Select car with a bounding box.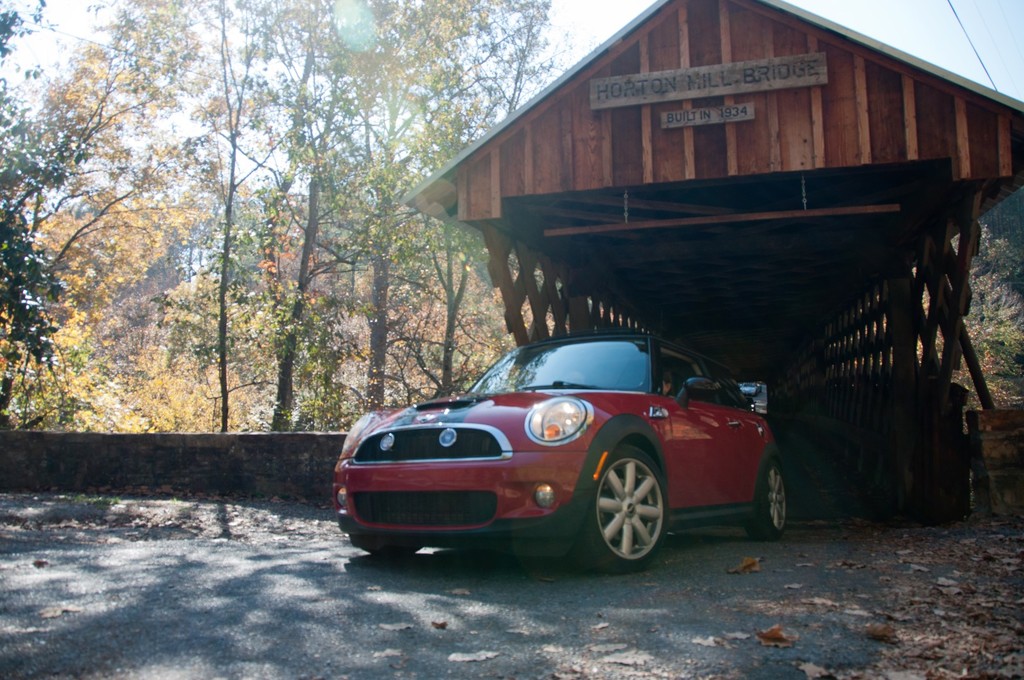
rect(332, 330, 780, 570).
